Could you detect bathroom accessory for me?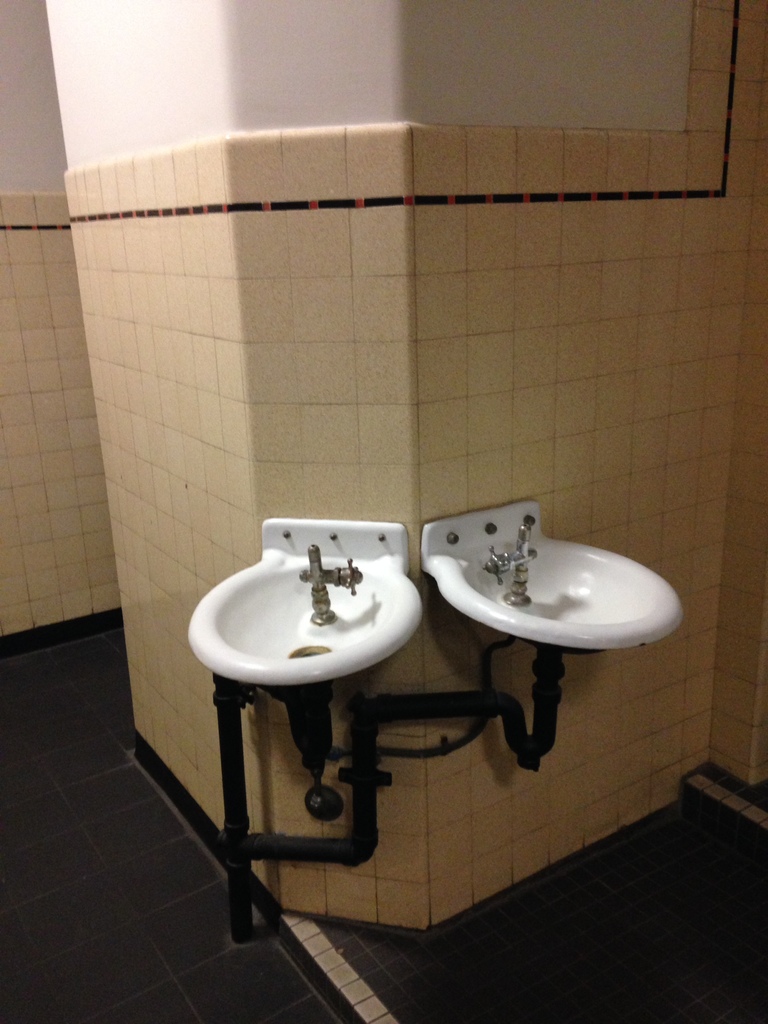
Detection result: region(367, 490, 701, 735).
